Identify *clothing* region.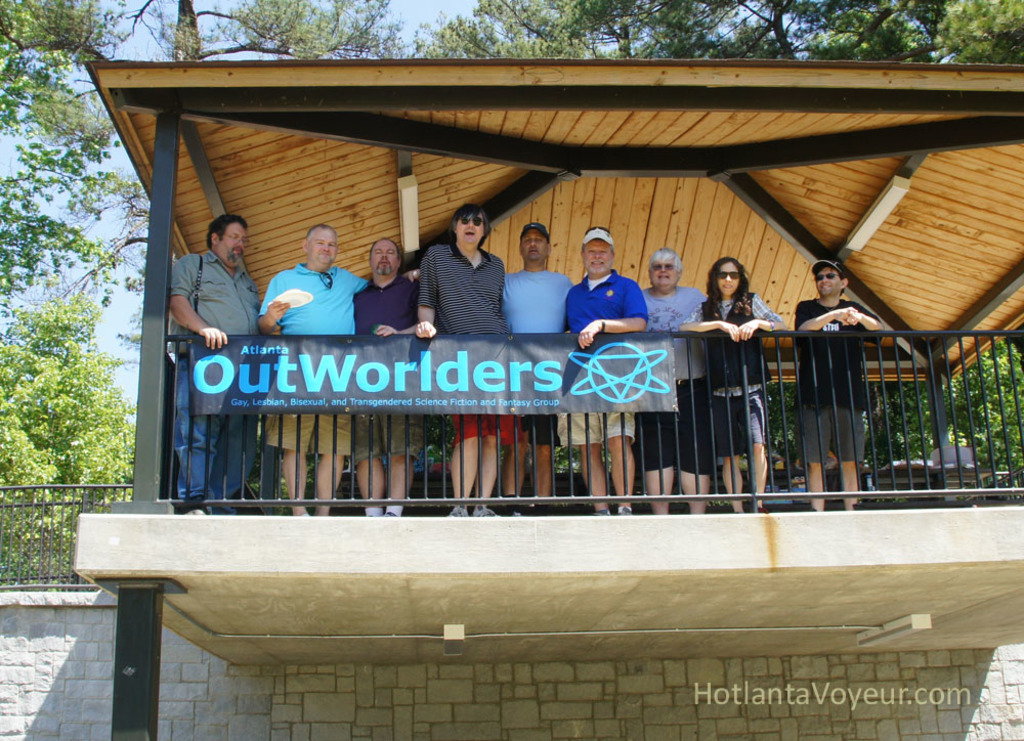
Region: bbox(634, 284, 709, 477).
